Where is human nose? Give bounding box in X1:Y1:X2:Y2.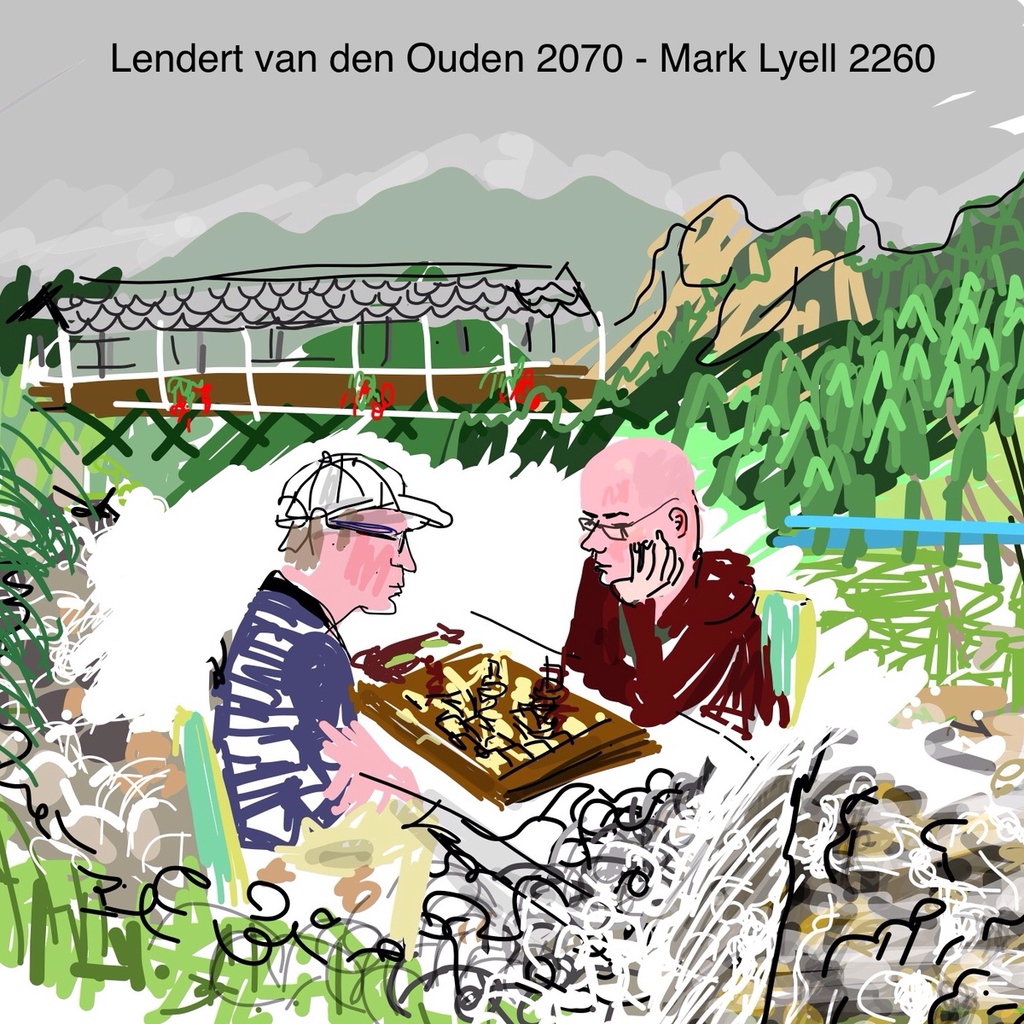
384:540:416:571.
